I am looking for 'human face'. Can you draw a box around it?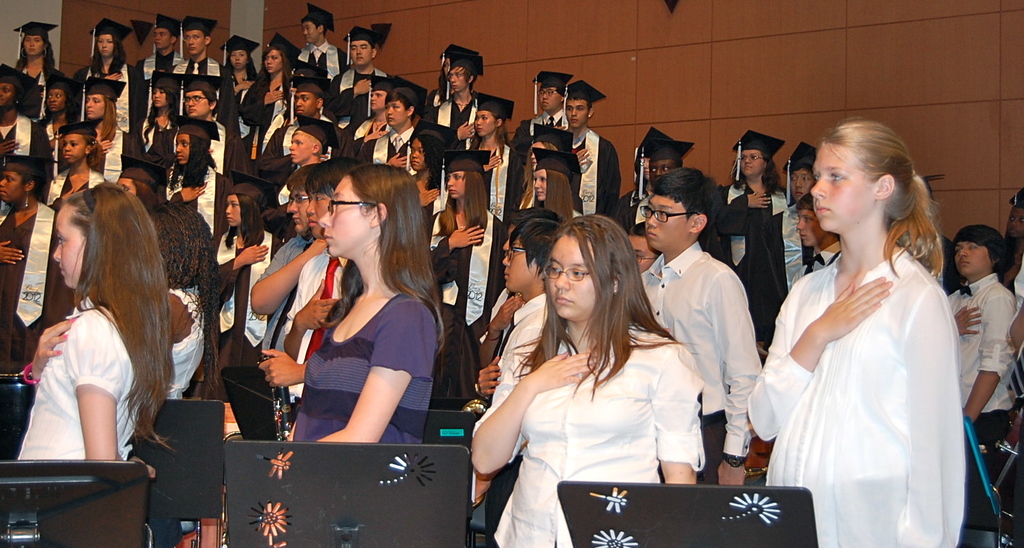
Sure, the bounding box is {"x1": 385, "y1": 101, "x2": 404, "y2": 124}.
